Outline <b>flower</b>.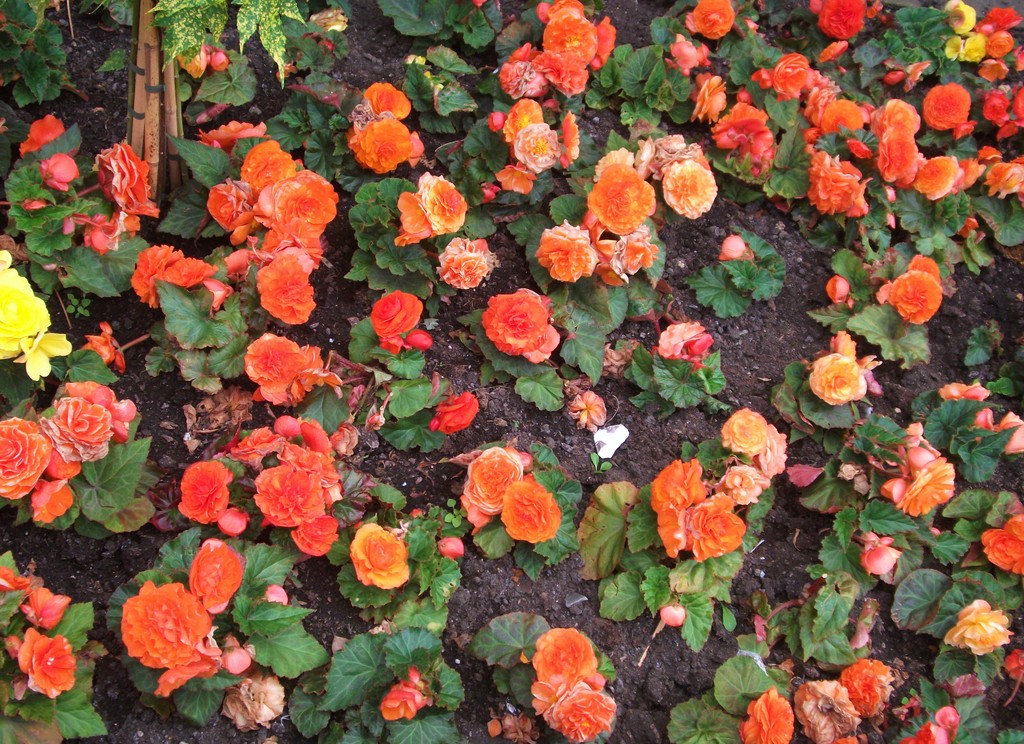
Outline: locate(257, 464, 325, 535).
